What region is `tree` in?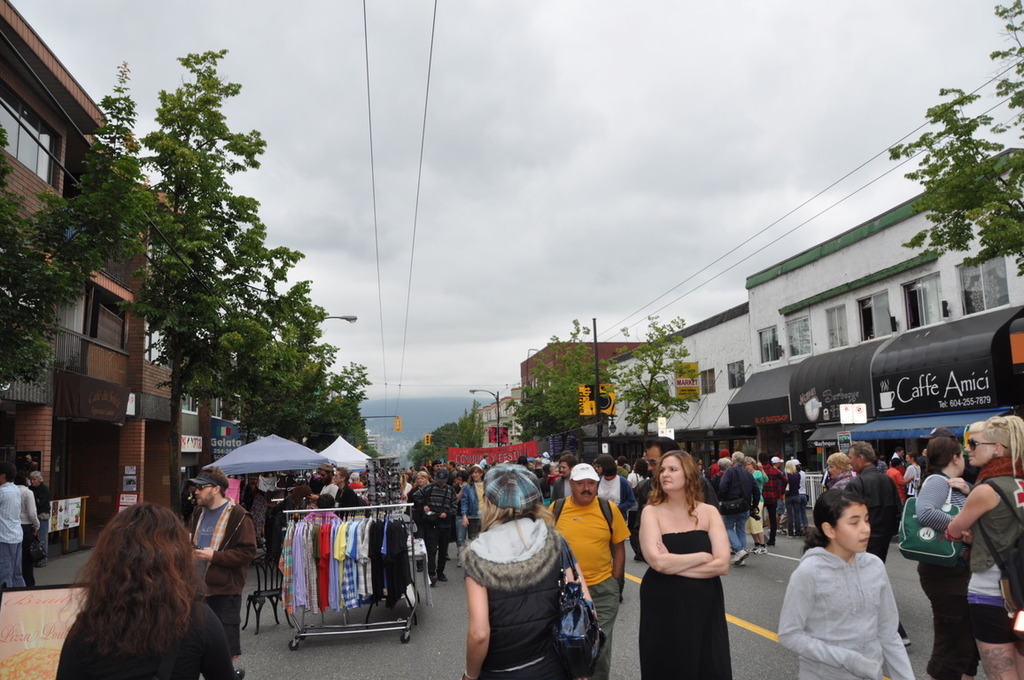
l=501, t=313, r=614, b=468.
